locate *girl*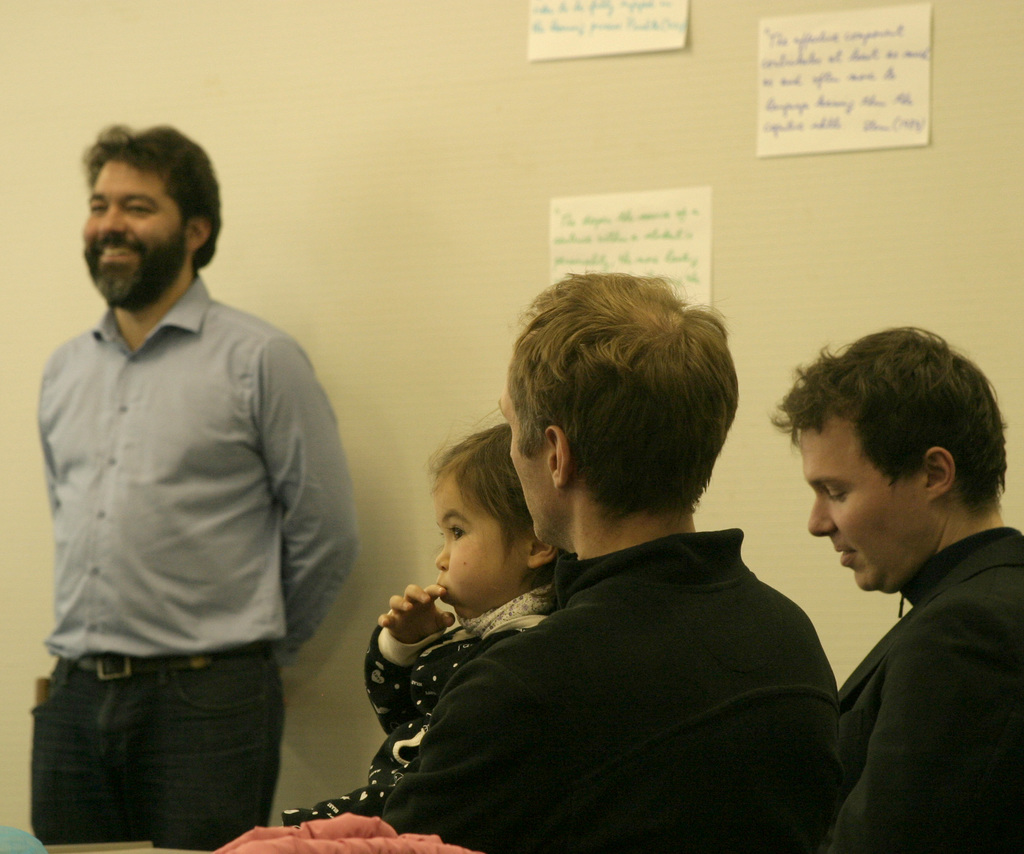
detection(283, 407, 564, 828)
